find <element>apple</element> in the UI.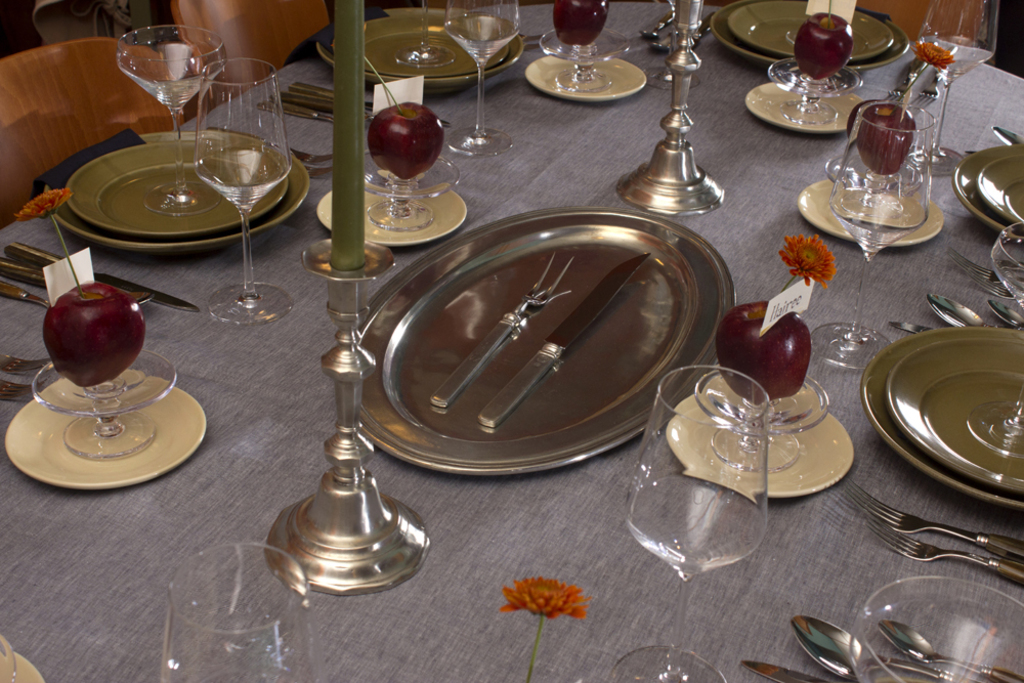
UI element at [367, 102, 446, 175].
